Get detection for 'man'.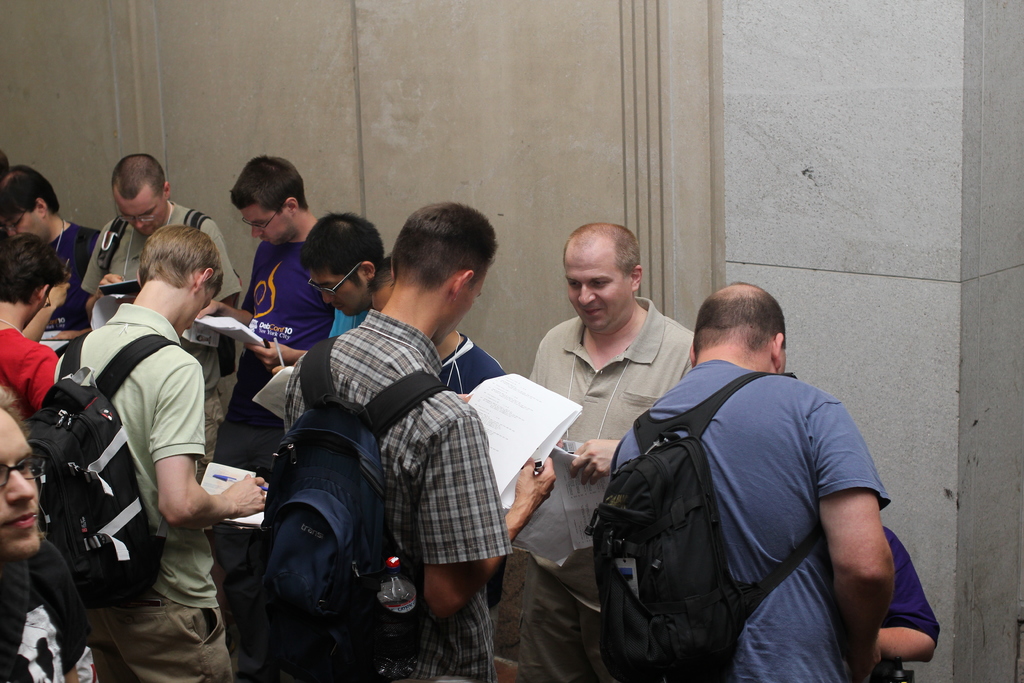
Detection: (190,152,320,472).
